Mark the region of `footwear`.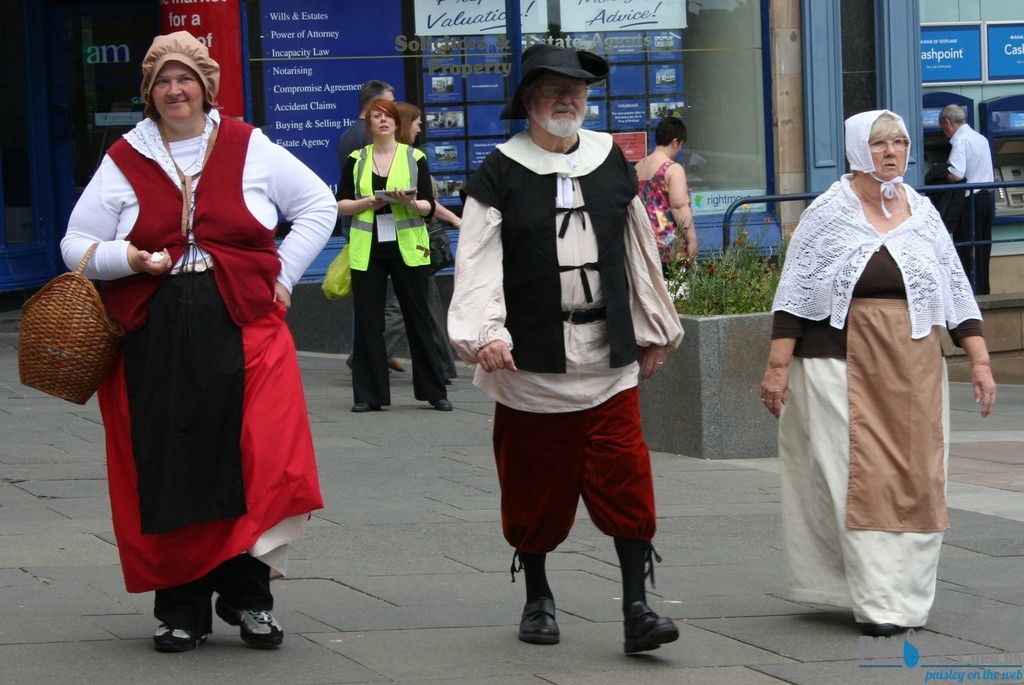
Region: crop(617, 597, 682, 664).
